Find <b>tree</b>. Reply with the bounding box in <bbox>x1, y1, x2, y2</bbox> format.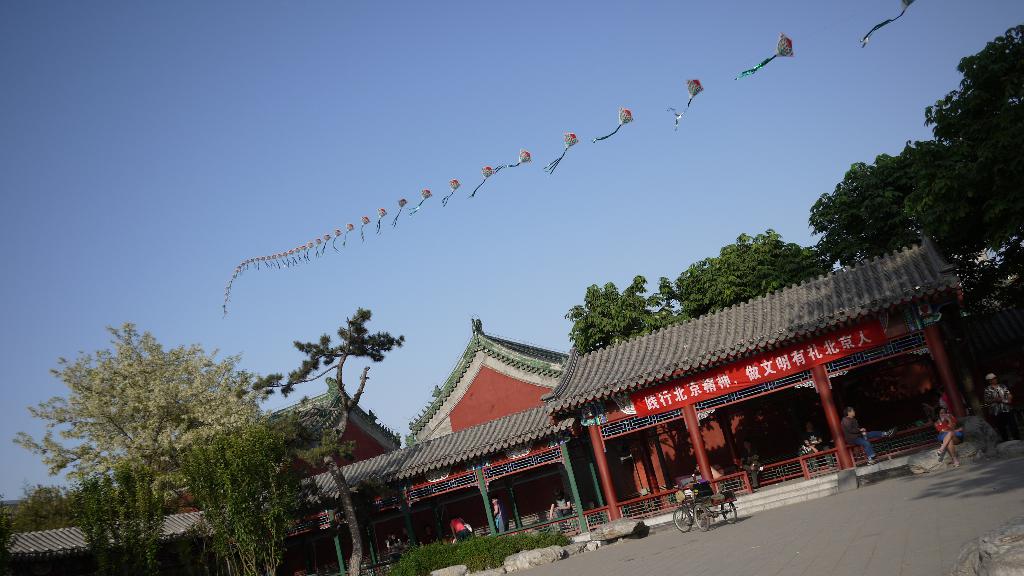
<bbox>563, 271, 671, 358</bbox>.
